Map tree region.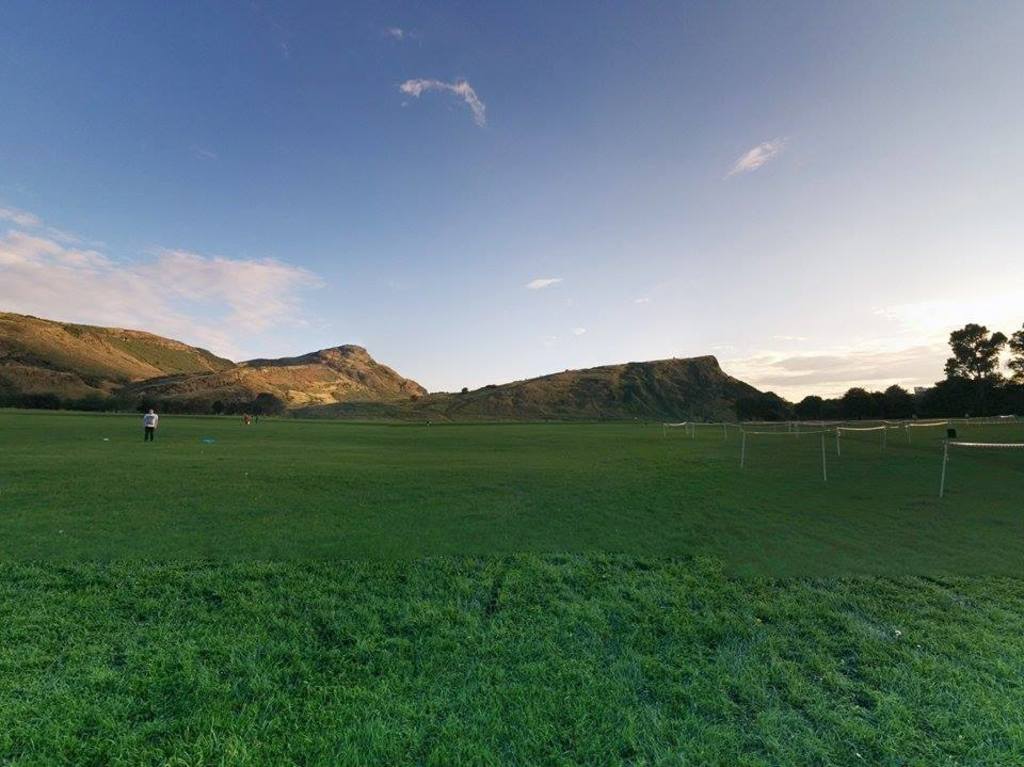
Mapped to bbox=(937, 317, 1012, 424).
